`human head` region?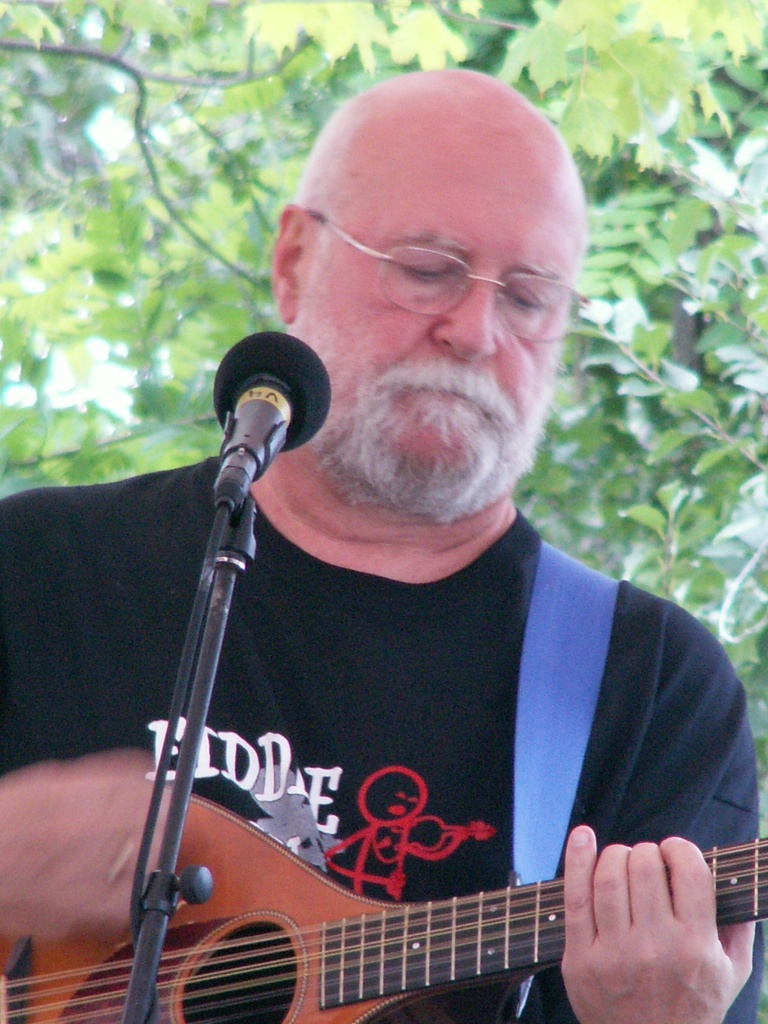
BBox(244, 77, 595, 518)
